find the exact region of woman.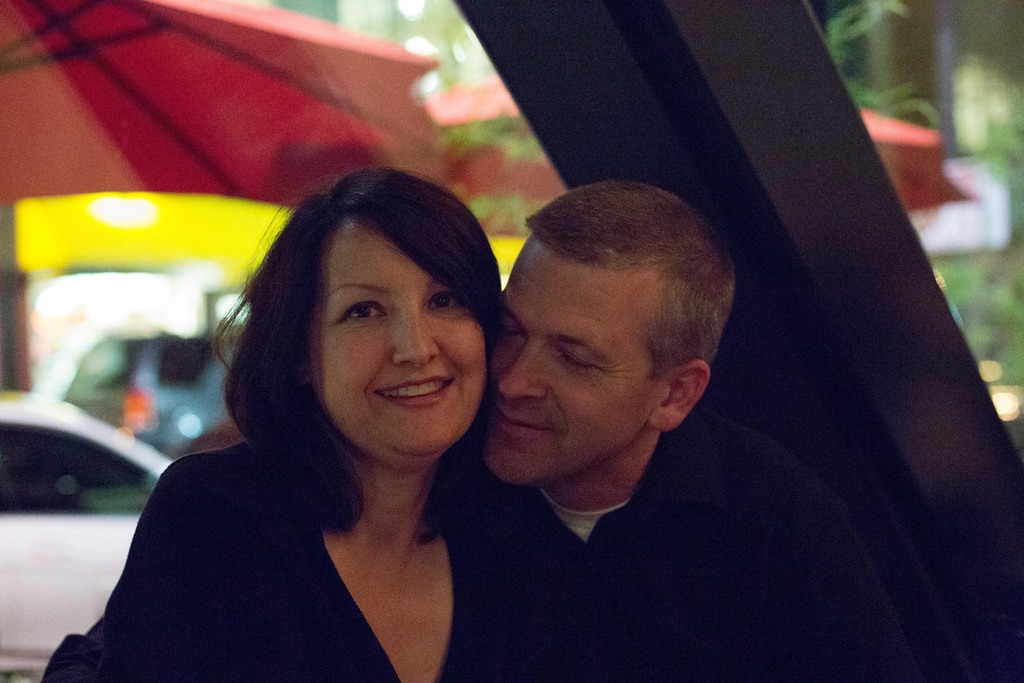
Exact region: x1=86, y1=158, x2=550, y2=677.
